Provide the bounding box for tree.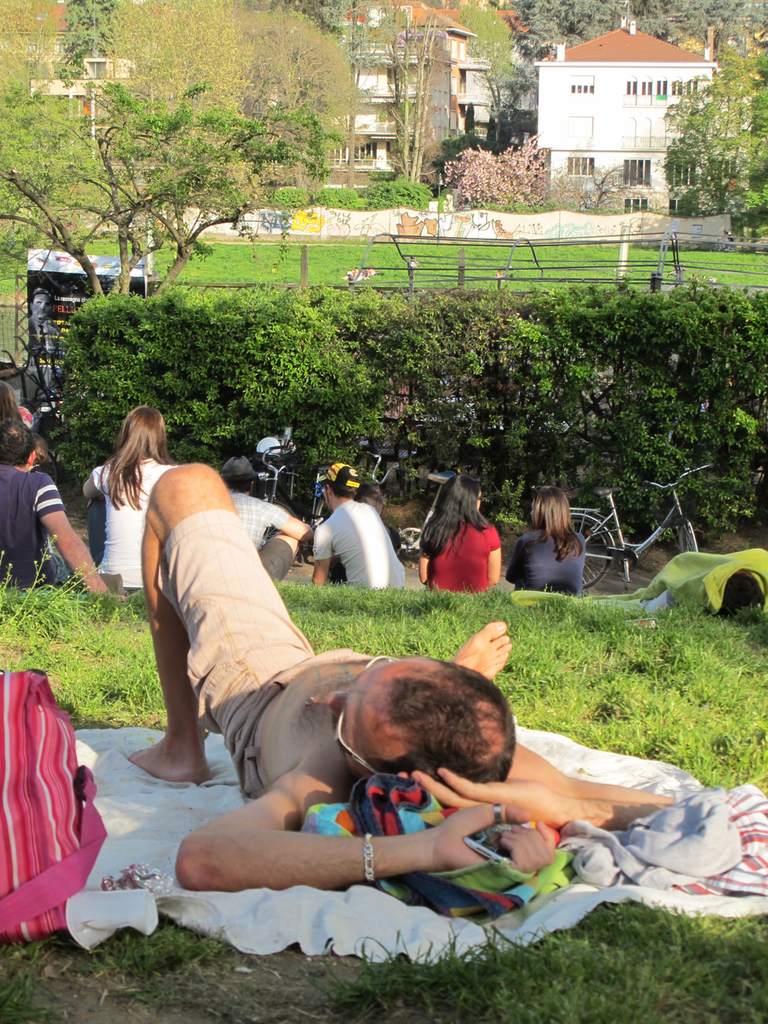
x1=655 y1=18 x2=767 y2=244.
